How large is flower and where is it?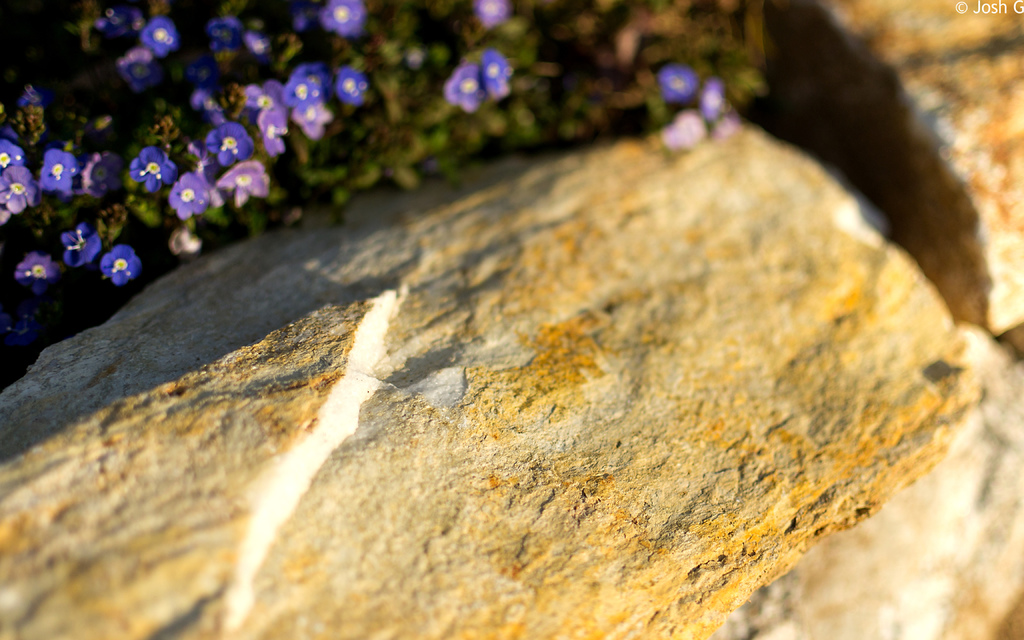
Bounding box: box=[250, 104, 288, 157].
